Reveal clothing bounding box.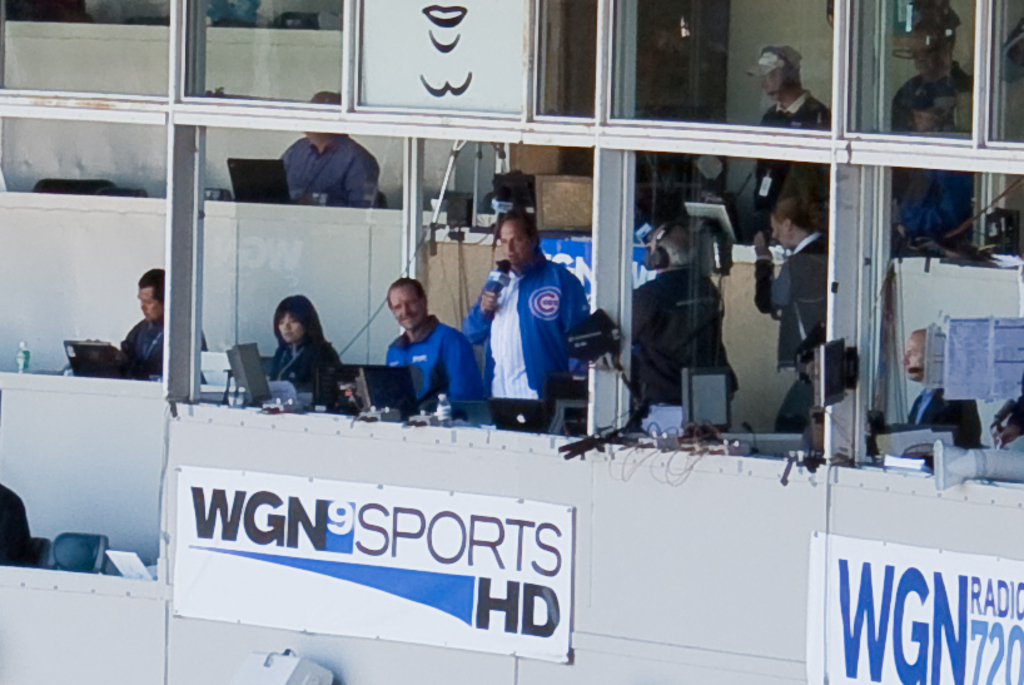
Revealed: bbox=[636, 264, 735, 440].
